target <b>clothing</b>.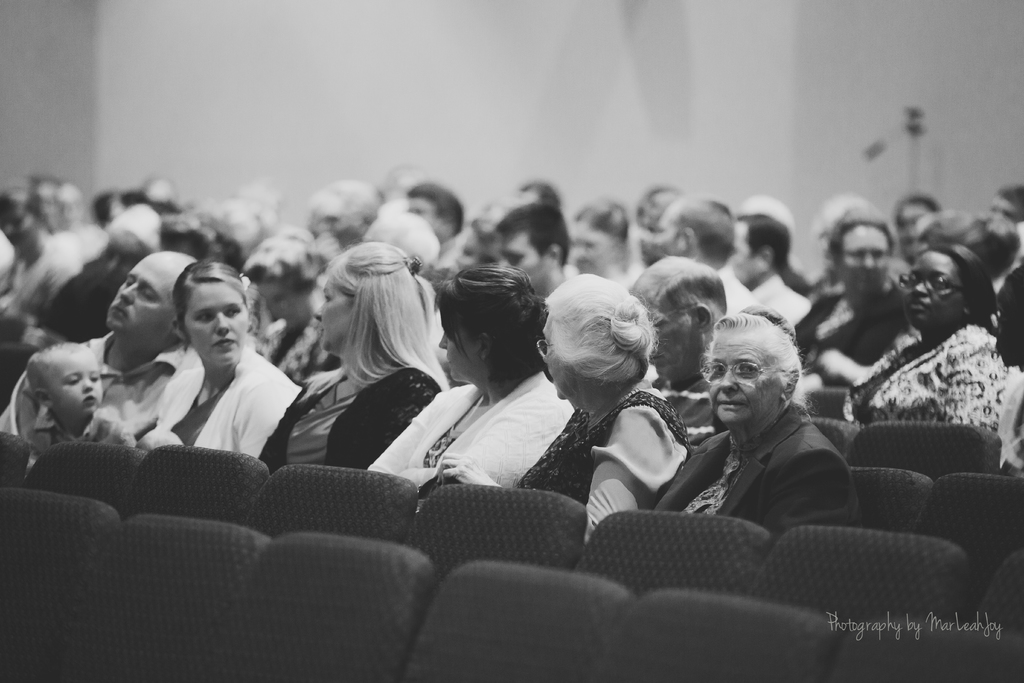
Target region: 262/364/435/469.
